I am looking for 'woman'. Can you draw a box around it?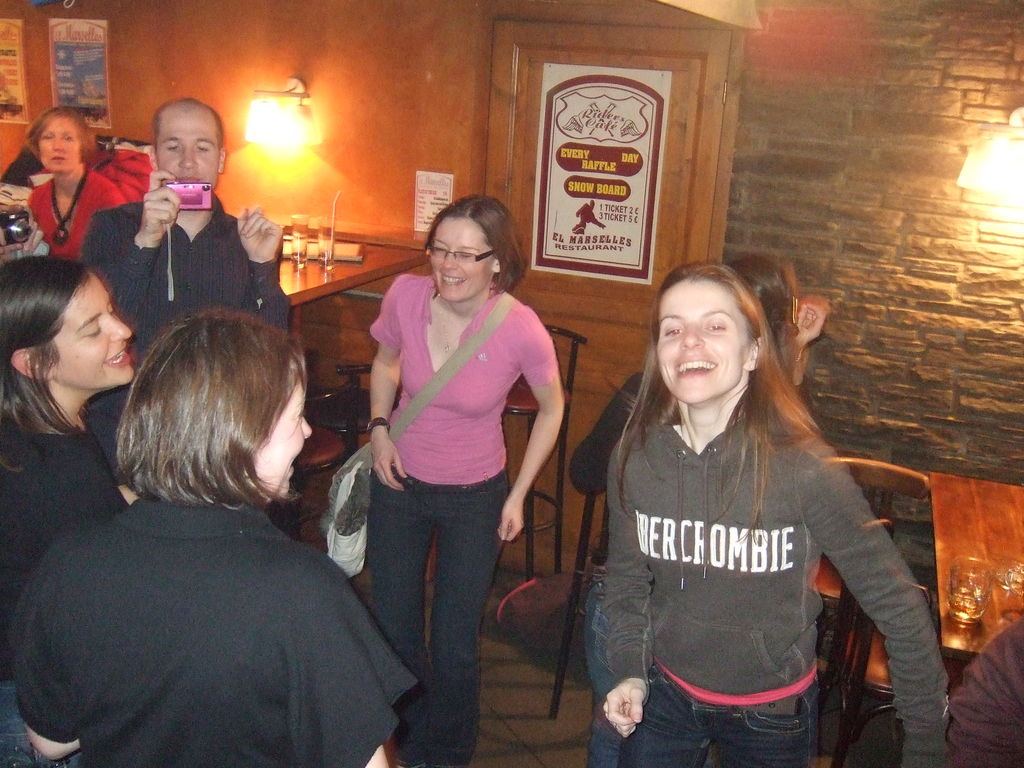
Sure, the bounding box is pyautogui.locateOnScreen(564, 254, 831, 500).
